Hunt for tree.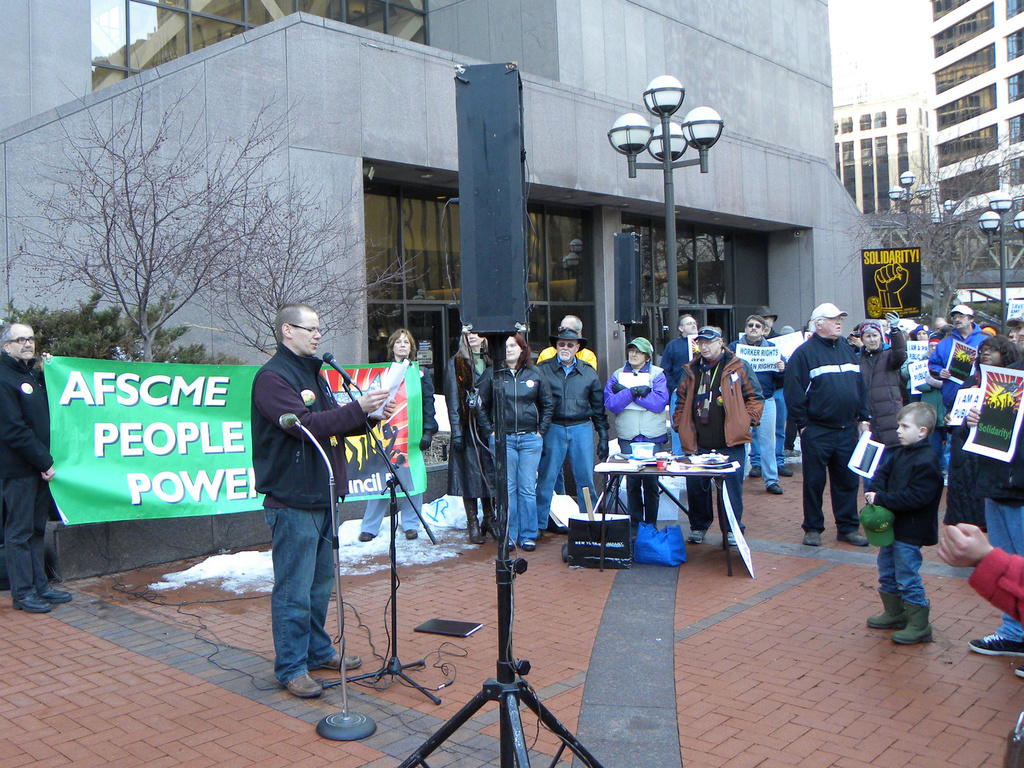
Hunted down at crop(173, 154, 435, 356).
